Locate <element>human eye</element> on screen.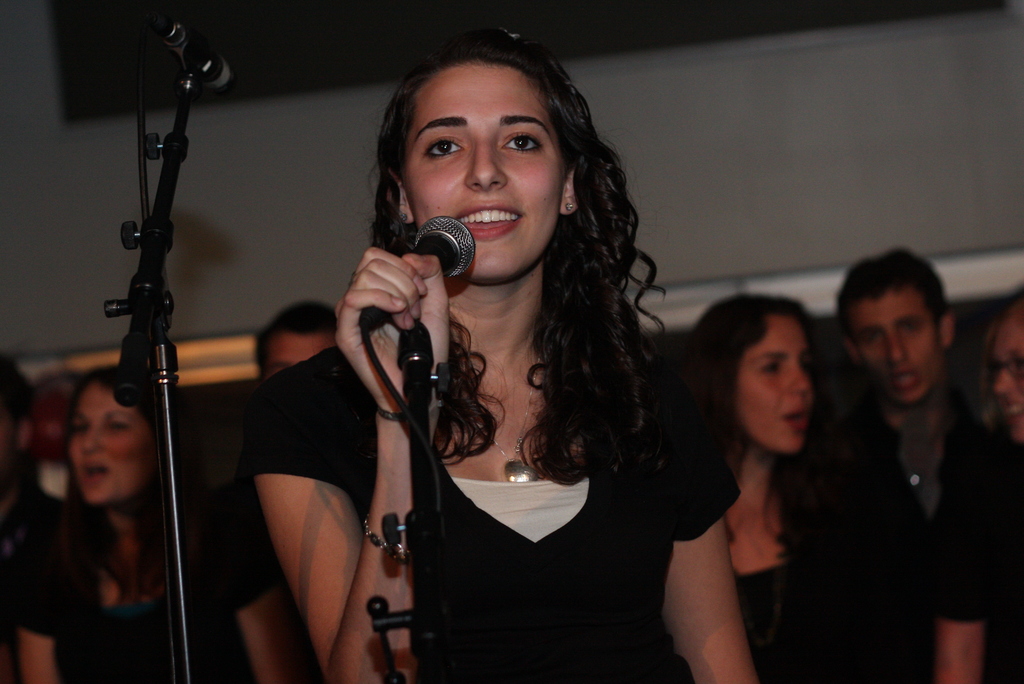
On screen at <region>421, 136, 468, 161</region>.
